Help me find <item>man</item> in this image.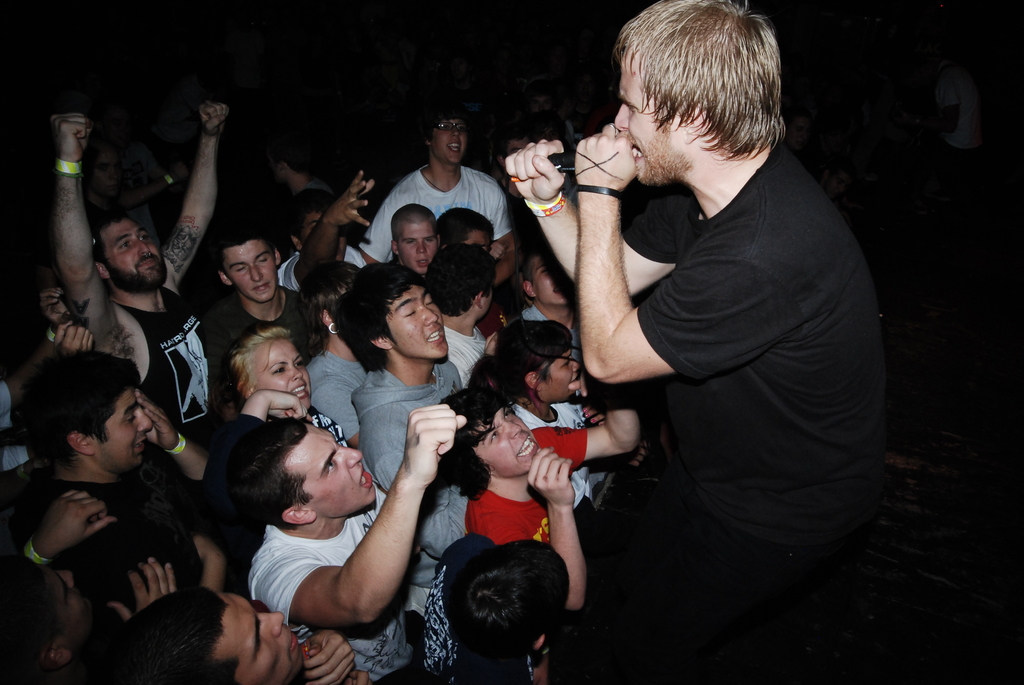
Found it: 280 169 371 290.
